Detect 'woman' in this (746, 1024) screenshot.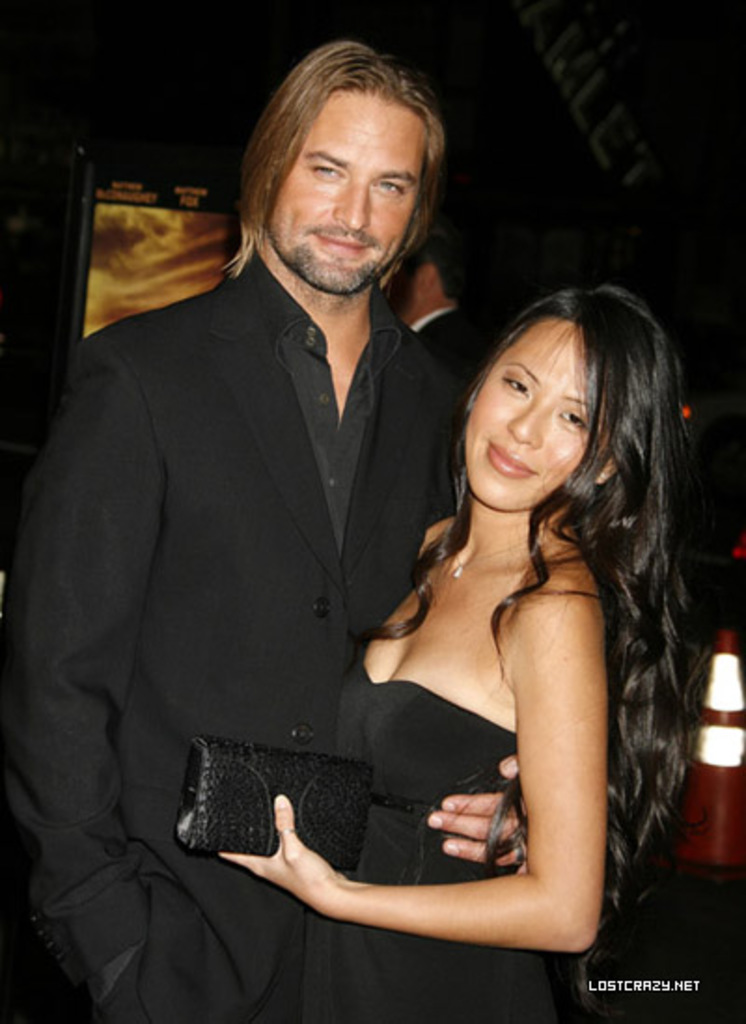
Detection: 269, 190, 707, 998.
